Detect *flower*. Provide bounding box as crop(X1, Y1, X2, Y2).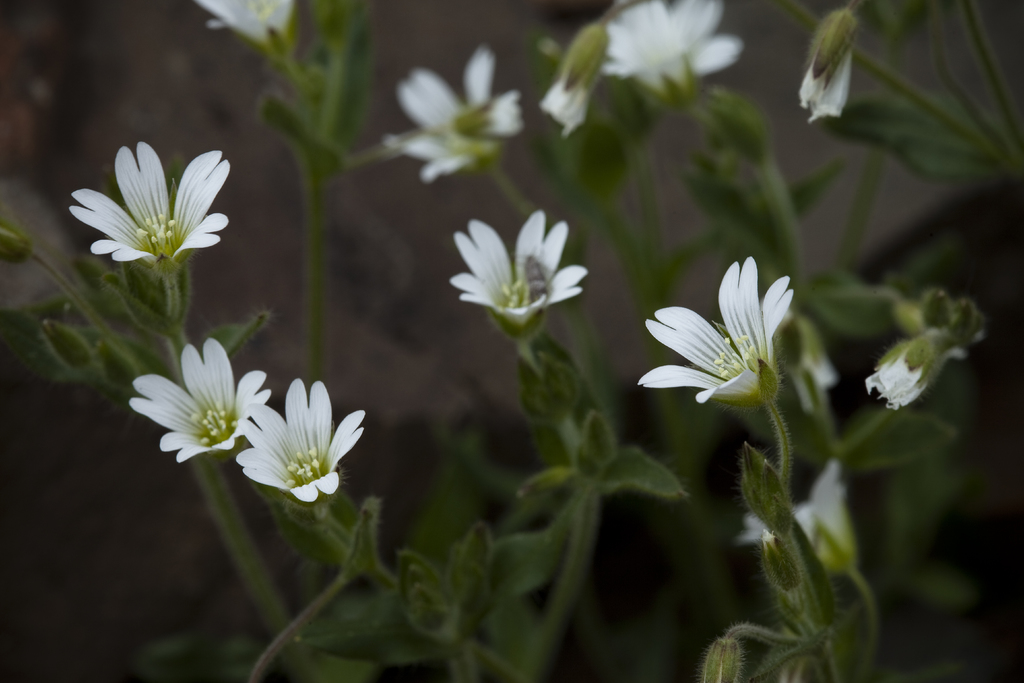
crop(129, 336, 272, 462).
